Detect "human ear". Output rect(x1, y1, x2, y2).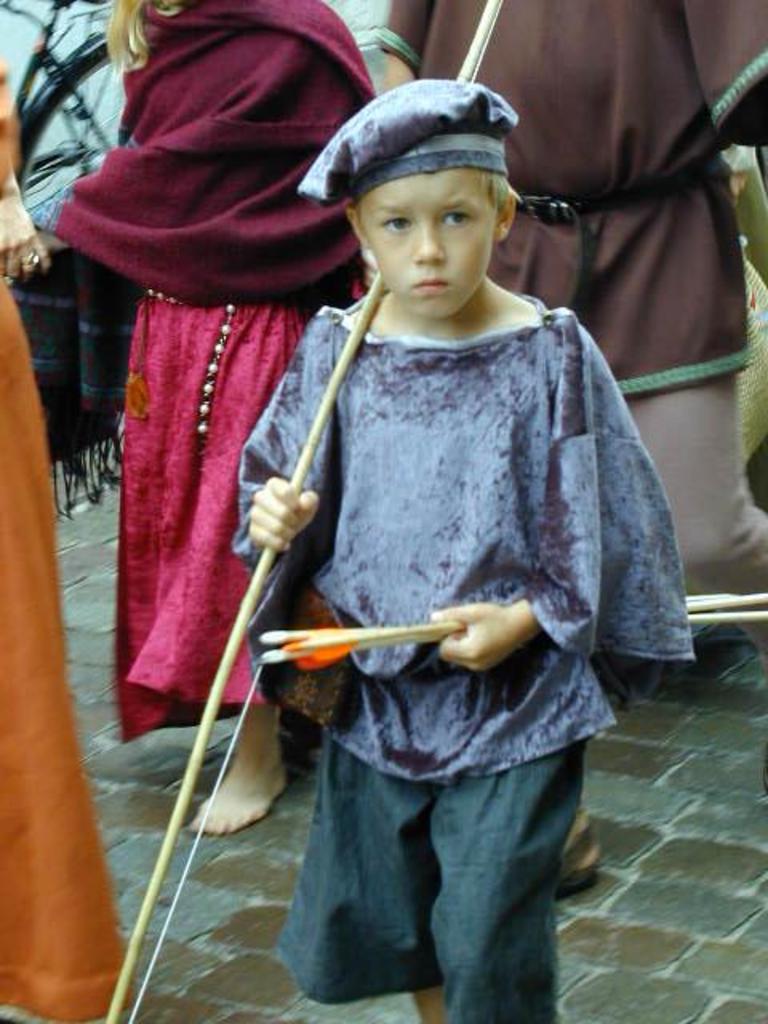
rect(346, 208, 370, 253).
